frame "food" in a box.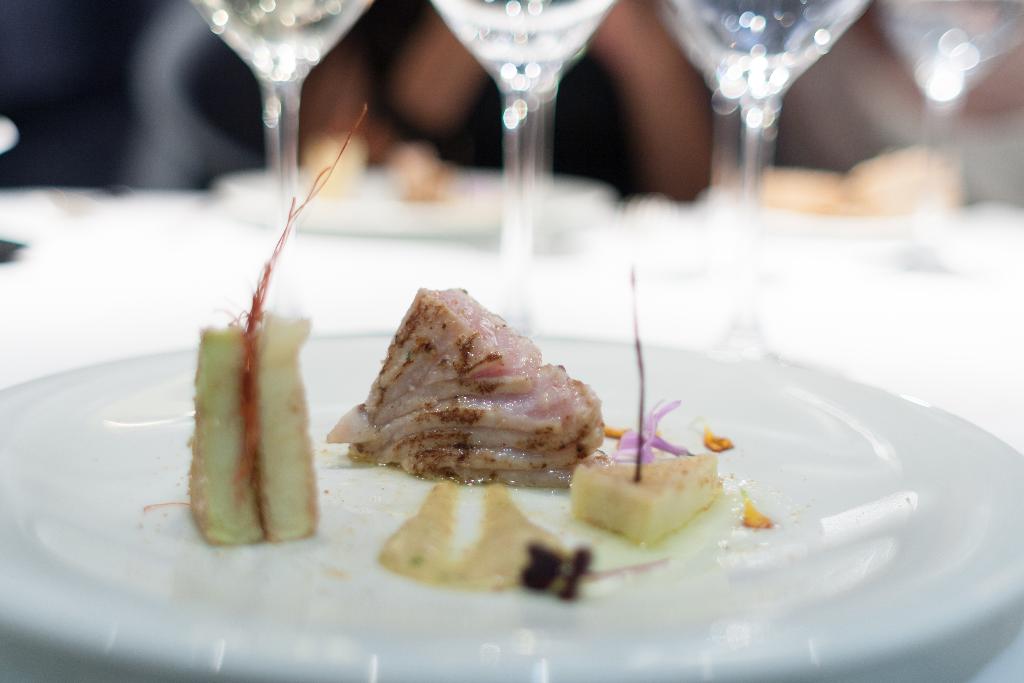
Rect(567, 262, 777, 548).
